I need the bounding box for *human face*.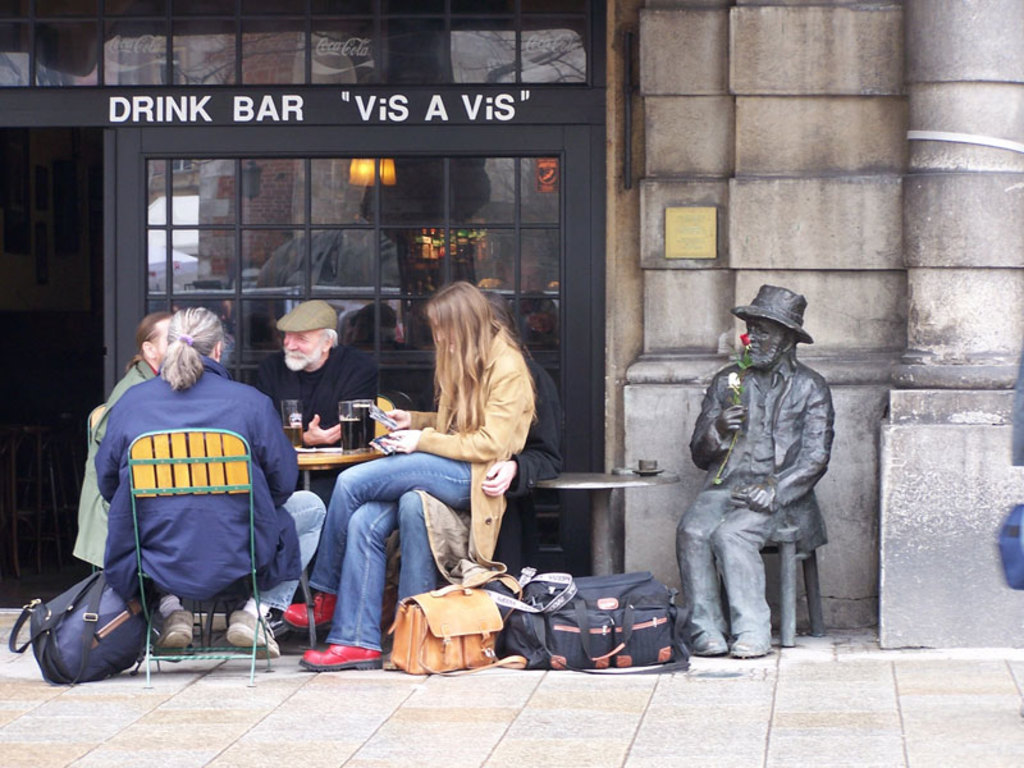
Here it is: bbox=[737, 315, 790, 371].
